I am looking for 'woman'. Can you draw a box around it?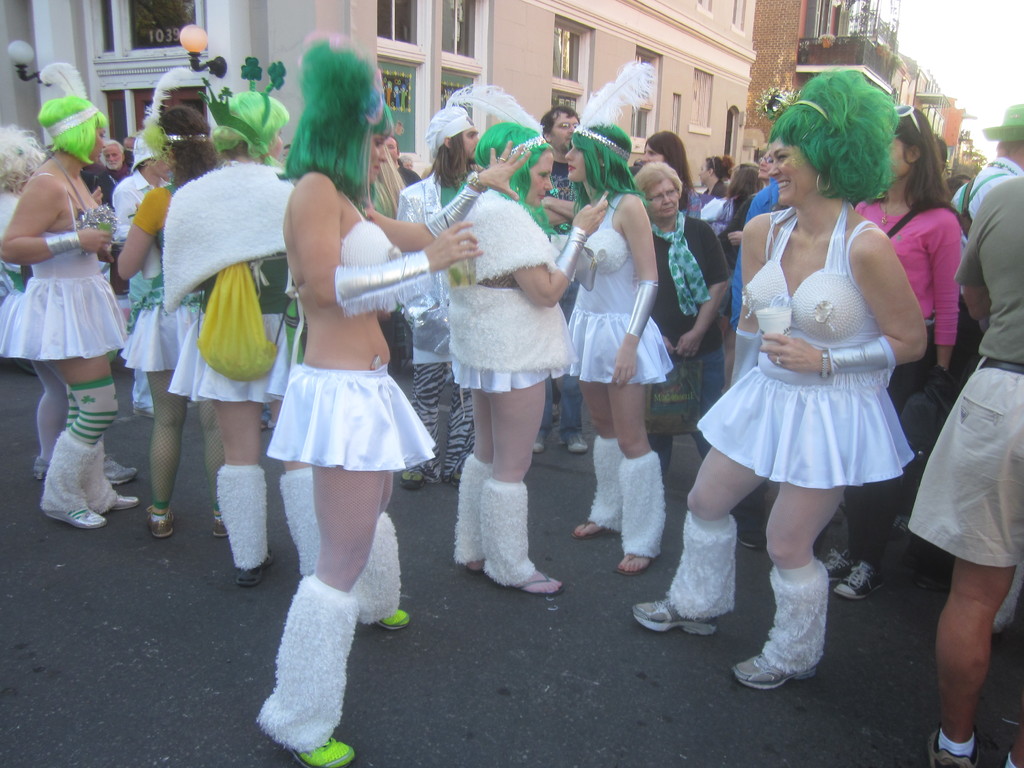
Sure, the bounding box is Rect(634, 65, 922, 703).
